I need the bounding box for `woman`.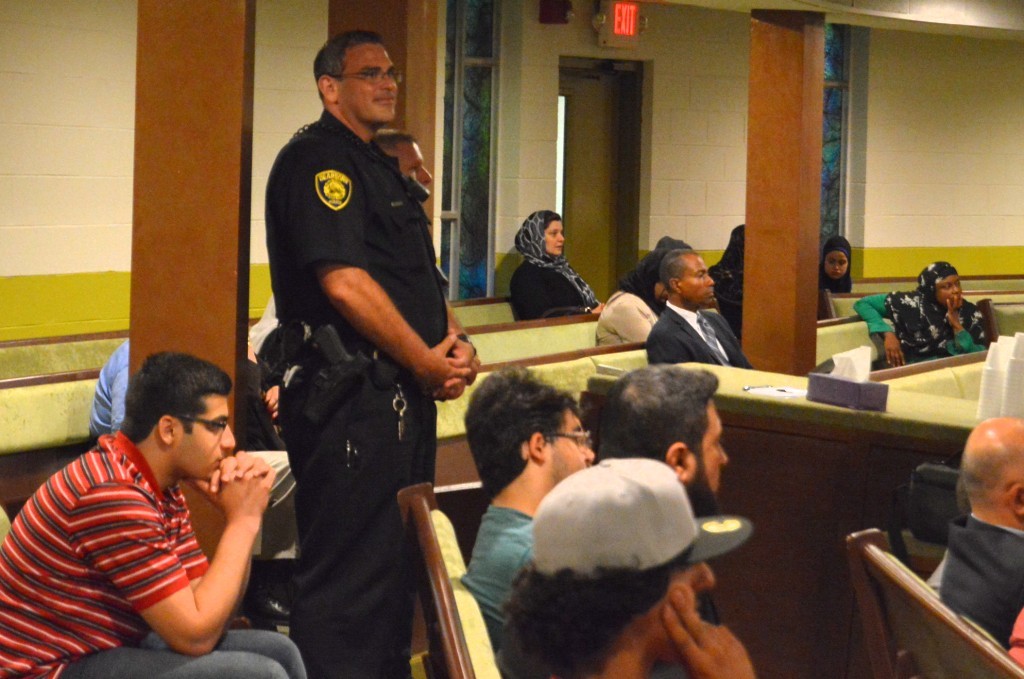
Here it is: <region>820, 235, 855, 312</region>.
